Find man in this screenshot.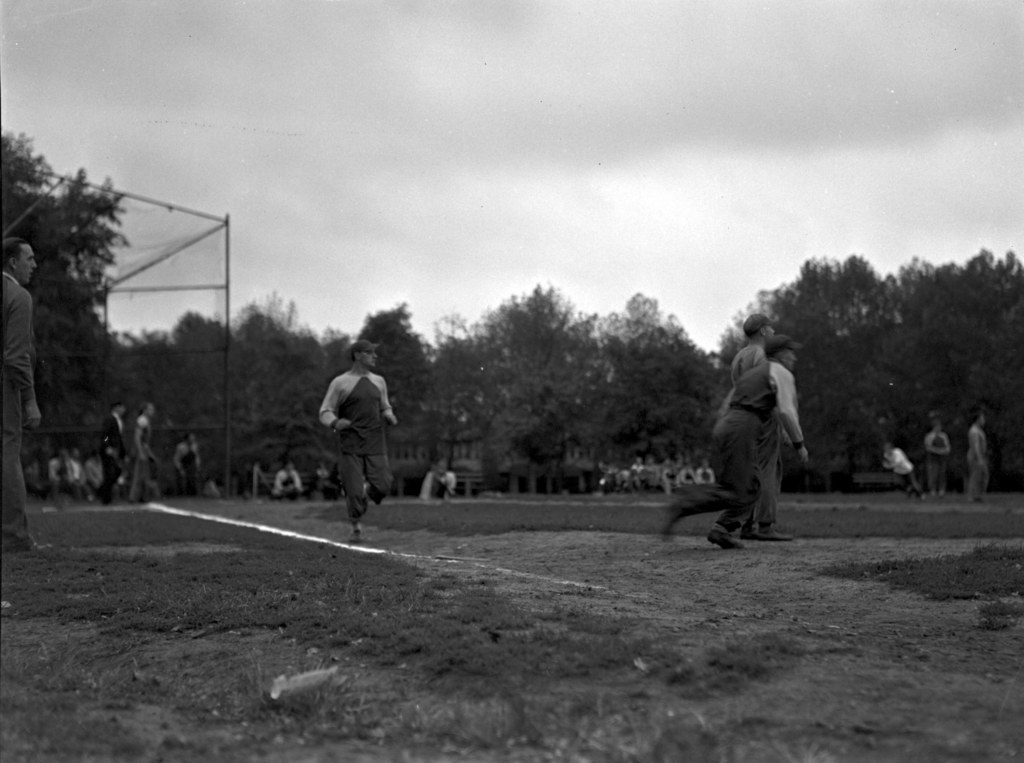
The bounding box for man is 966:408:988:501.
